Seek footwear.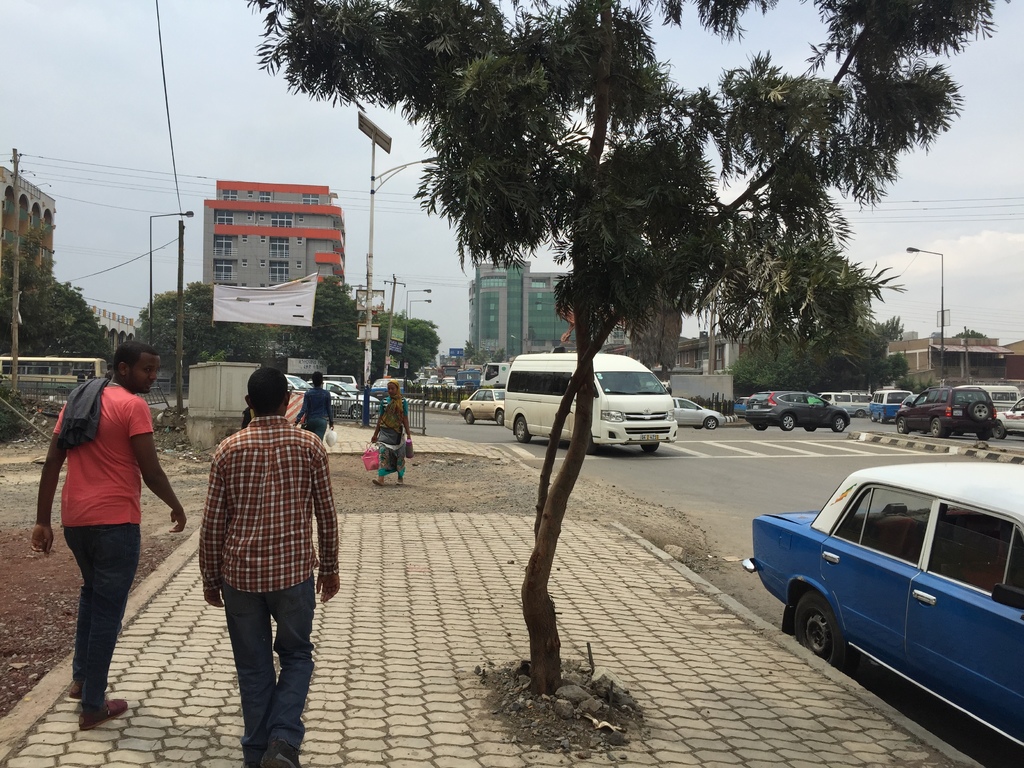
[left=83, top=698, right=127, bottom=734].
